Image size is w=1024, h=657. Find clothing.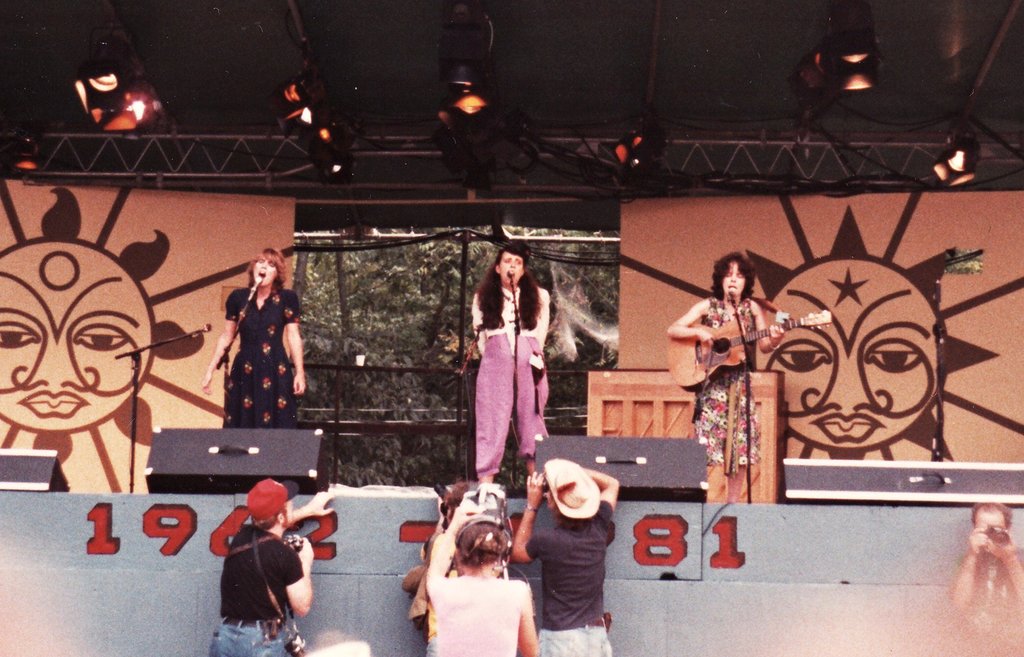
{"x1": 432, "y1": 572, "x2": 536, "y2": 656}.
